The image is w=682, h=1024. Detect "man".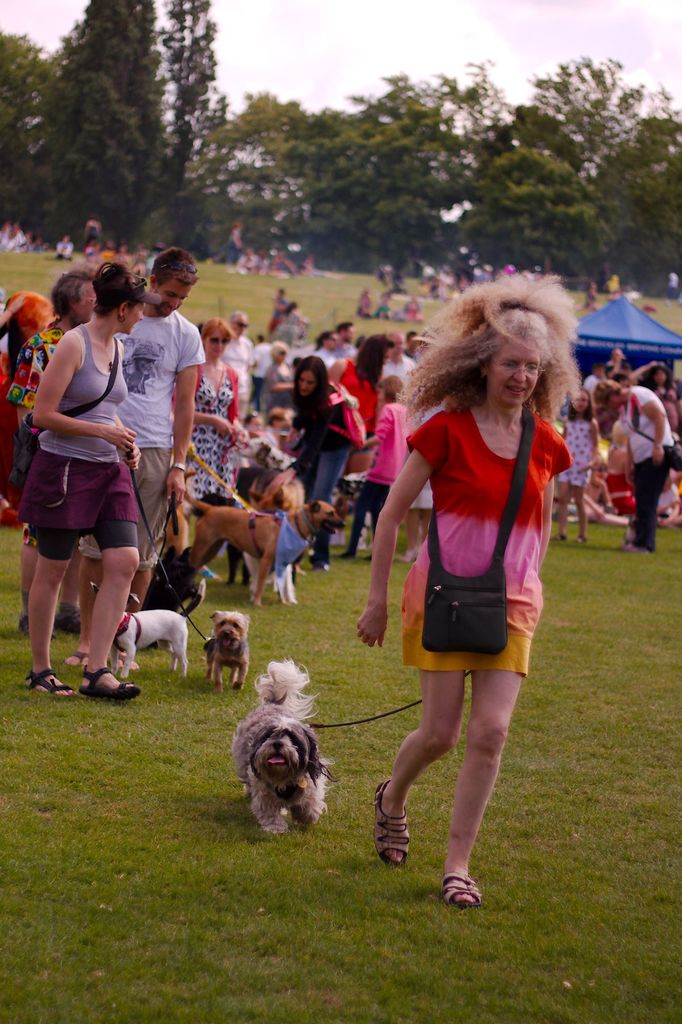
Detection: region(44, 247, 217, 664).
